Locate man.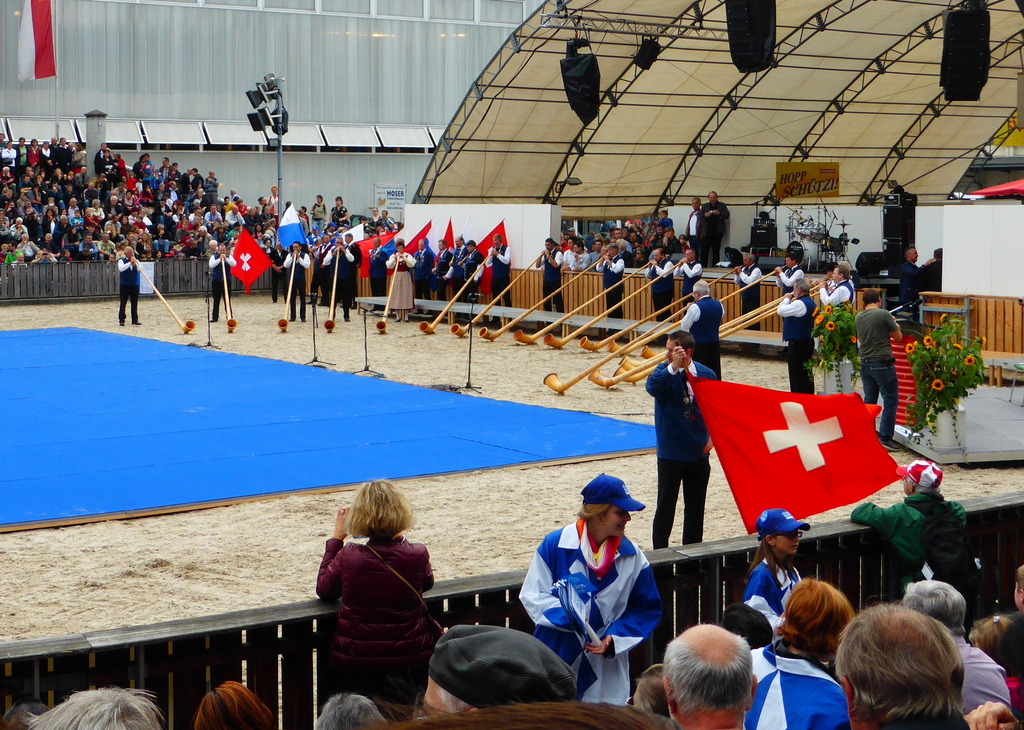
Bounding box: box=[597, 241, 628, 347].
